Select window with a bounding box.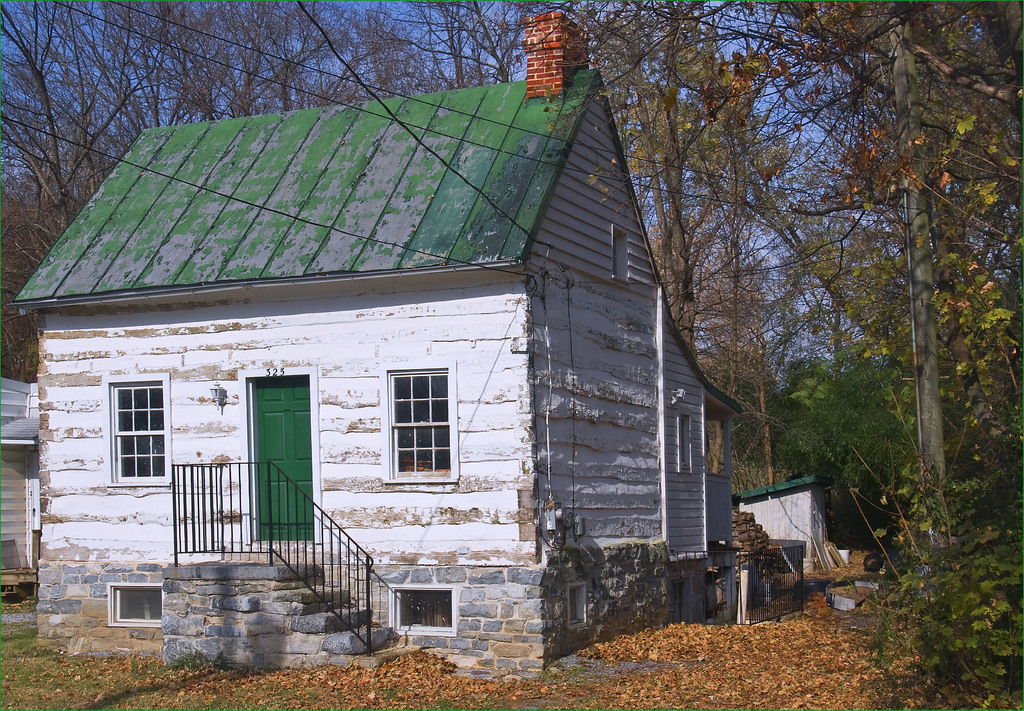
locate(677, 408, 698, 472).
